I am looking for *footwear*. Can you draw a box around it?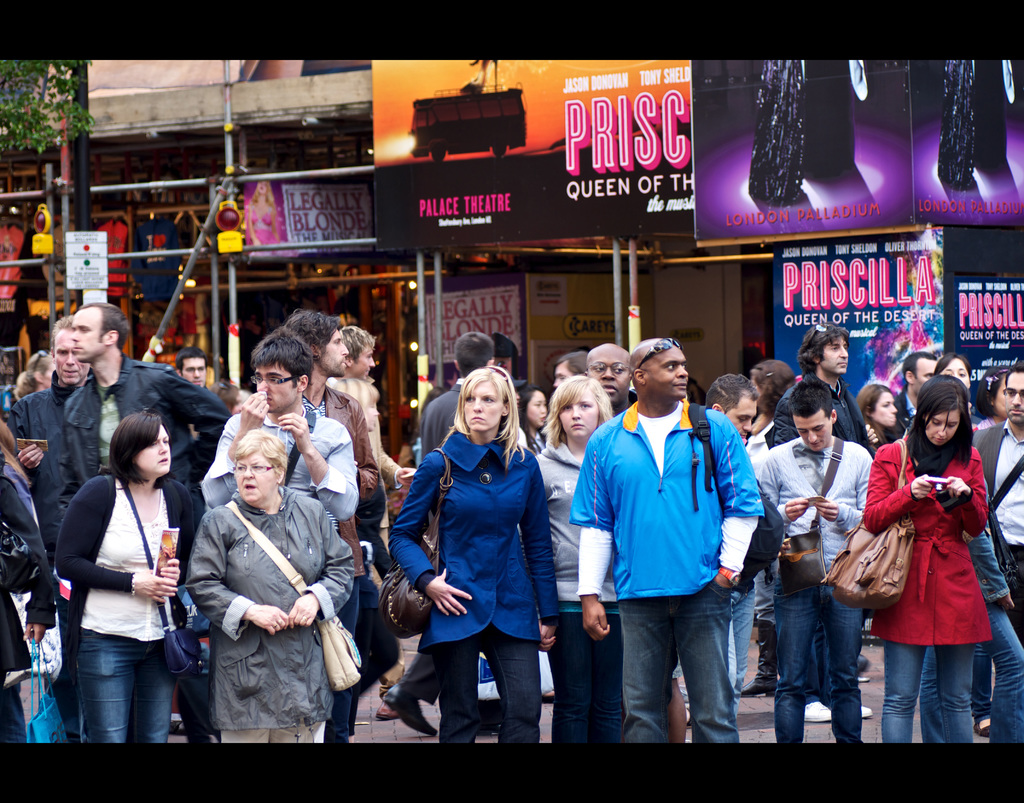
Sure, the bounding box is select_region(385, 685, 440, 736).
